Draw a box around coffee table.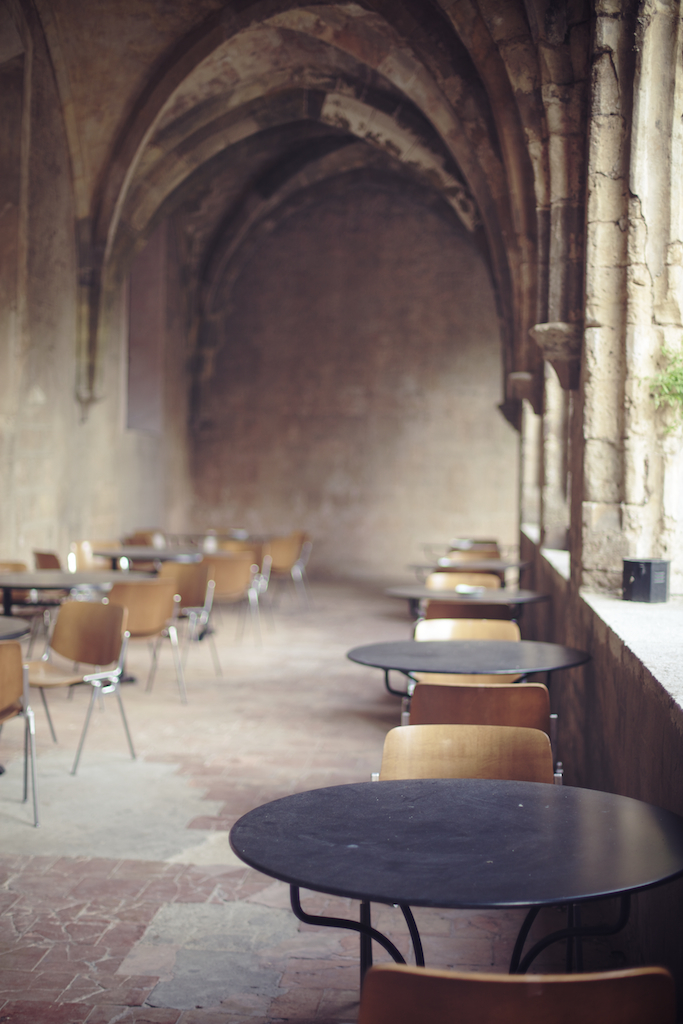
pyautogui.locateOnScreen(0, 561, 147, 655).
